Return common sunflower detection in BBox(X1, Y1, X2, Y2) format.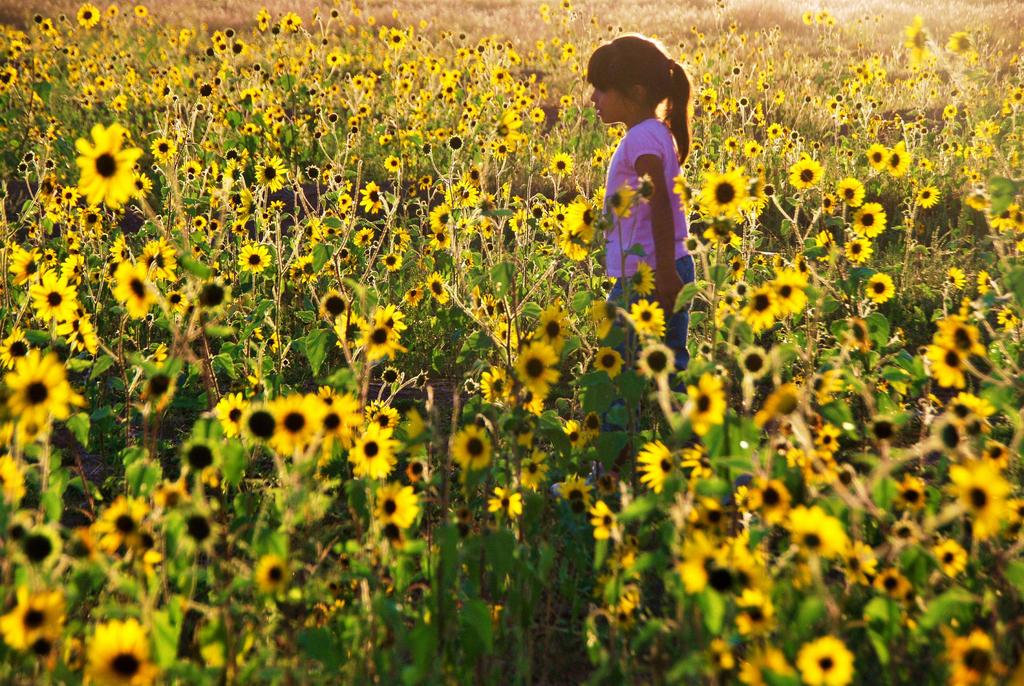
BBox(778, 158, 817, 191).
